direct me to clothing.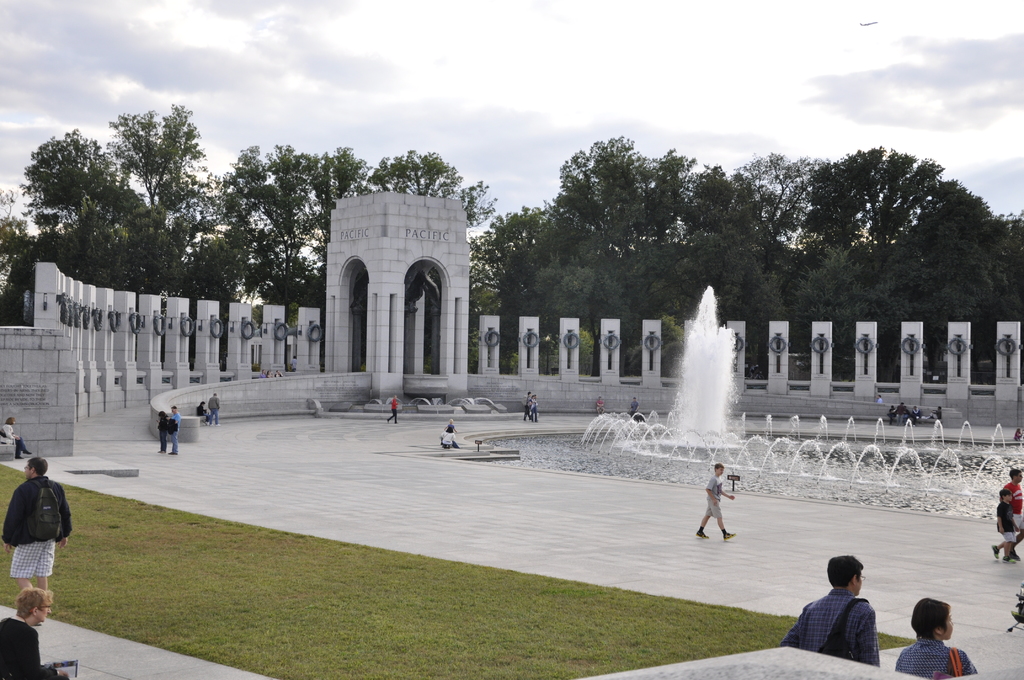
Direction: 623:401:638:417.
